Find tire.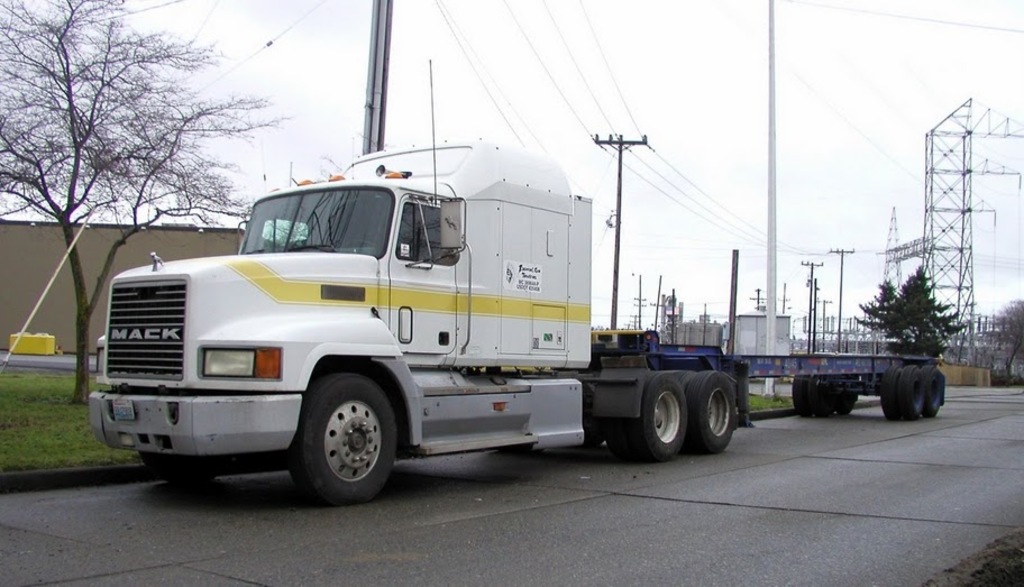
select_region(878, 368, 902, 422).
